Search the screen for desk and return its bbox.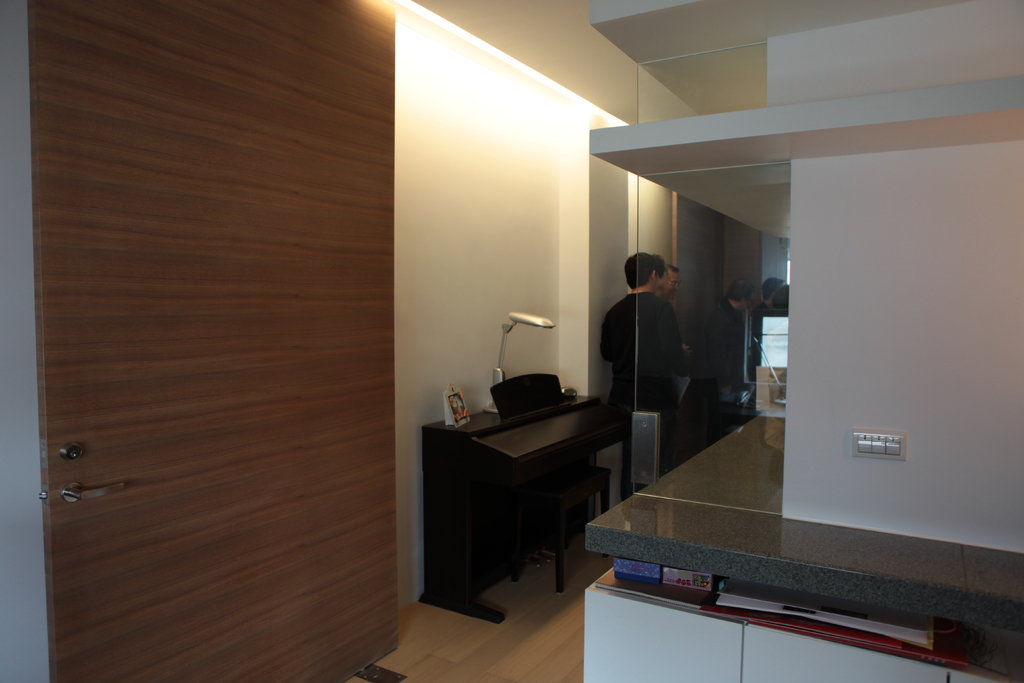
Found: <box>420,388,634,623</box>.
